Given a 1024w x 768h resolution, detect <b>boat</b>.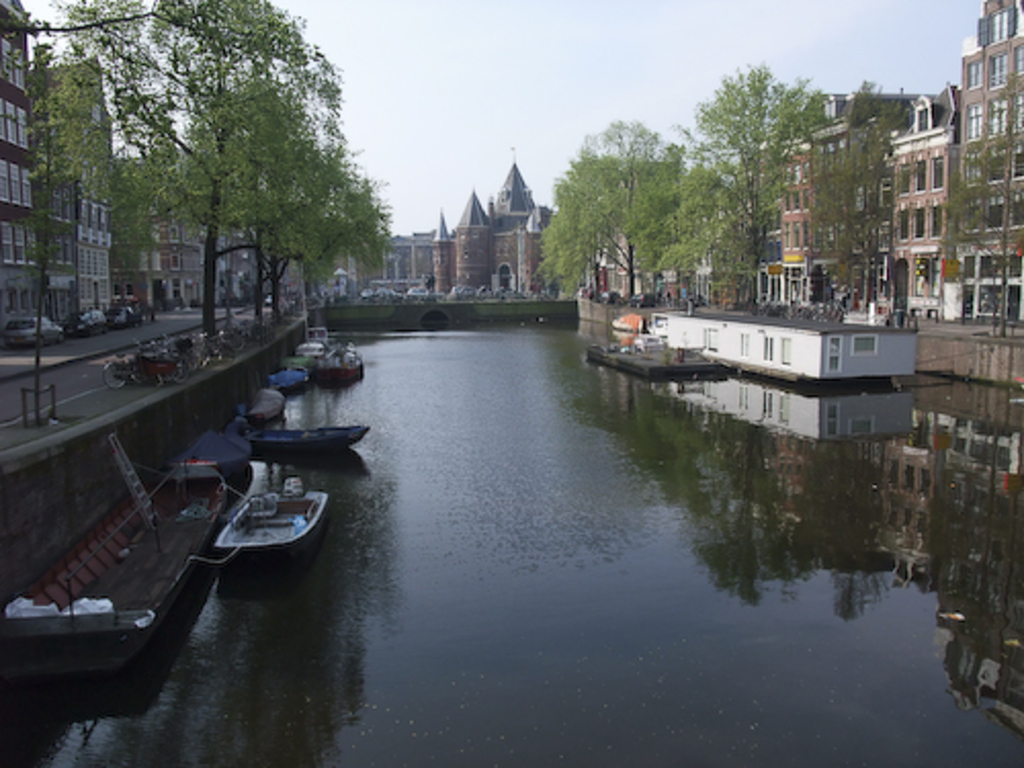
219/473/332/561.
